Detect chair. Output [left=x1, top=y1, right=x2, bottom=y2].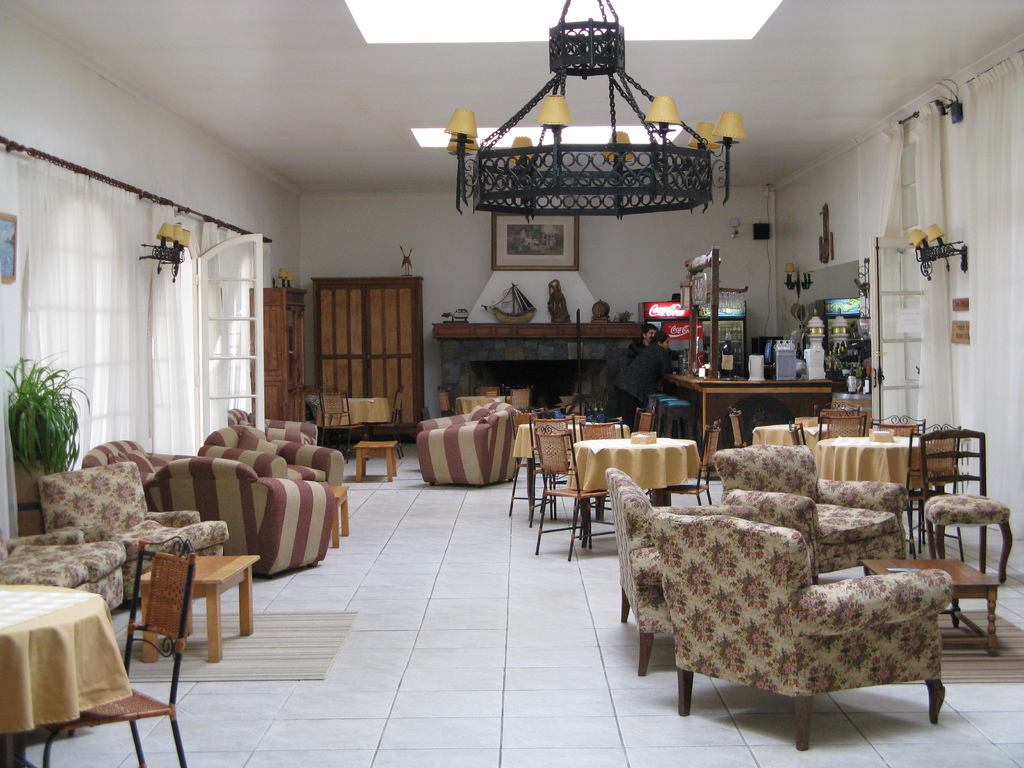
[left=919, top=431, right=1016, bottom=579].
